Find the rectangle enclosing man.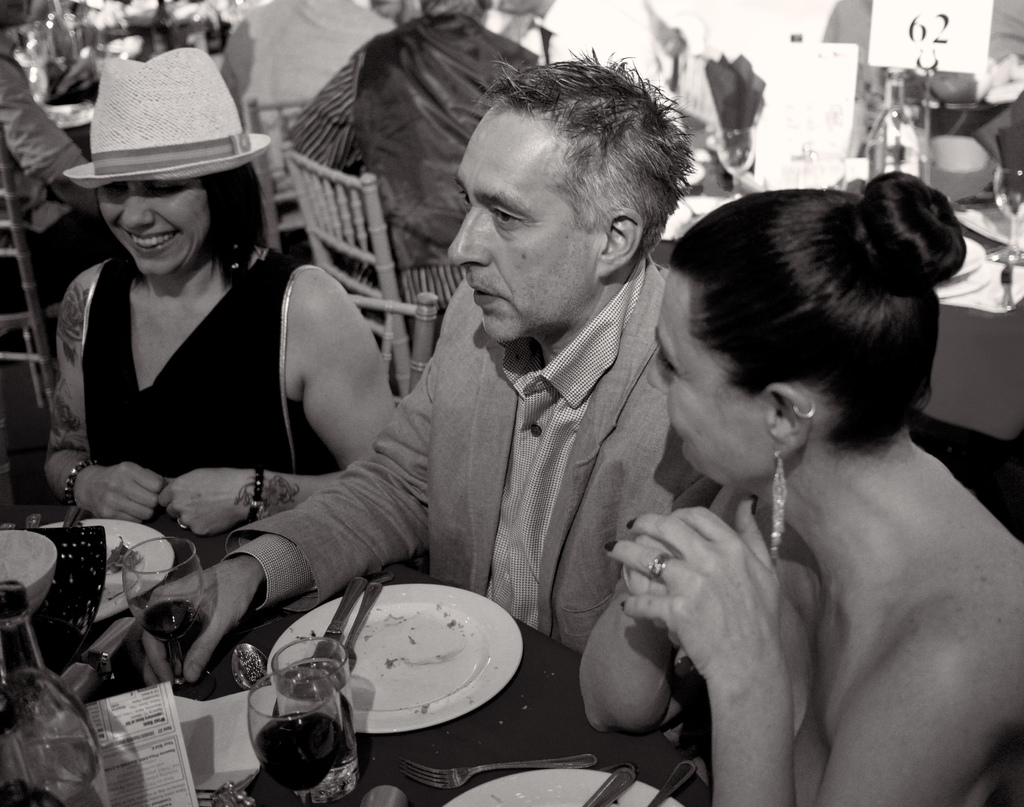
bbox=[122, 48, 744, 696].
